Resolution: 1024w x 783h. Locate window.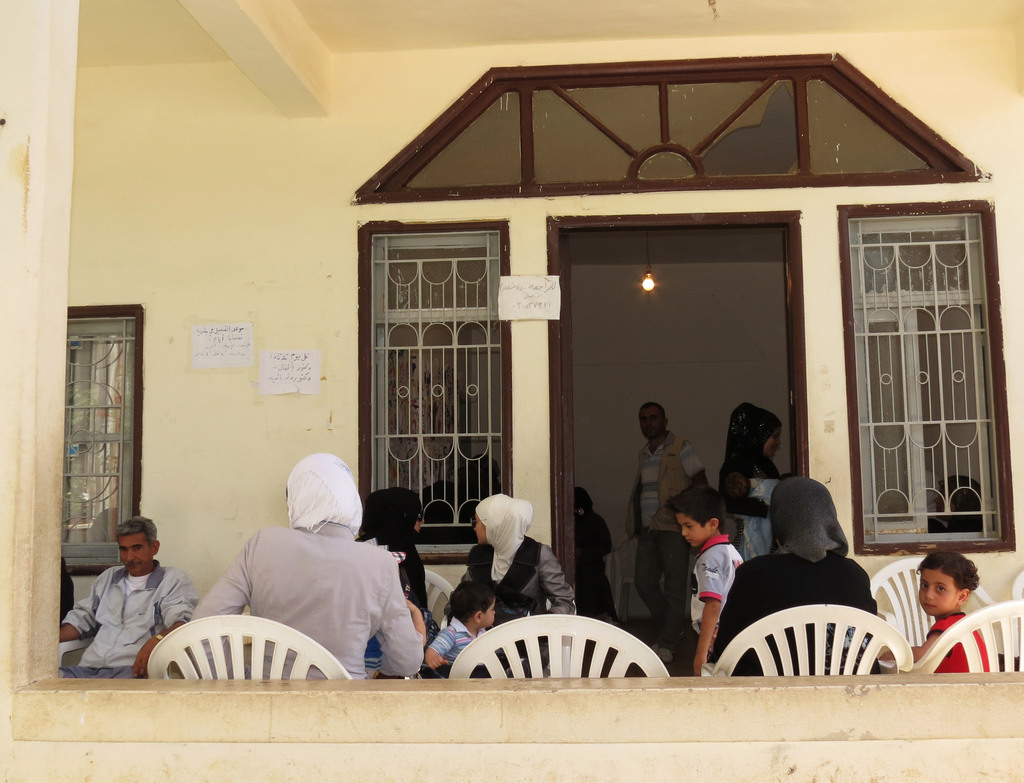
<bbox>839, 152, 994, 568</bbox>.
